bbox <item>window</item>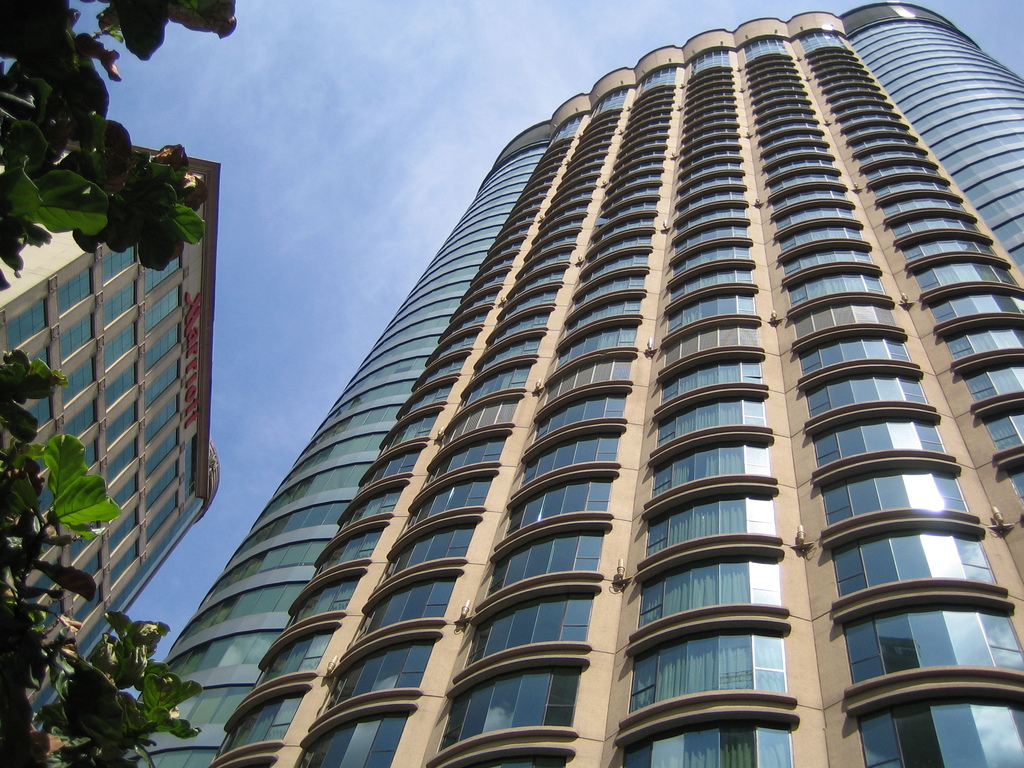
<region>102, 358, 144, 410</region>
